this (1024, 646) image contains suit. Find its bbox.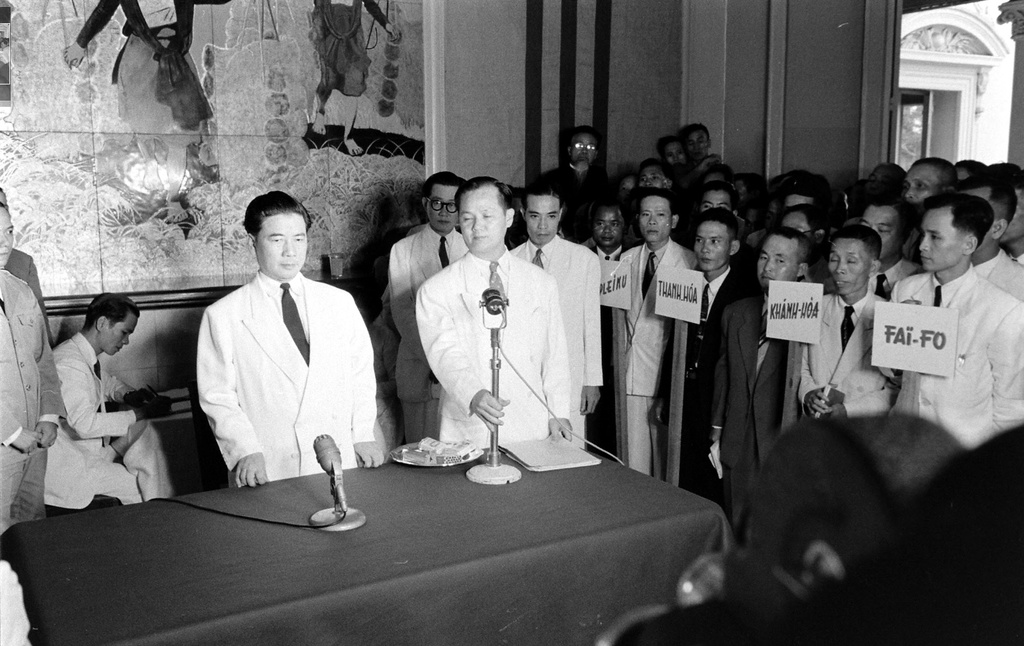
648/262/753/522.
